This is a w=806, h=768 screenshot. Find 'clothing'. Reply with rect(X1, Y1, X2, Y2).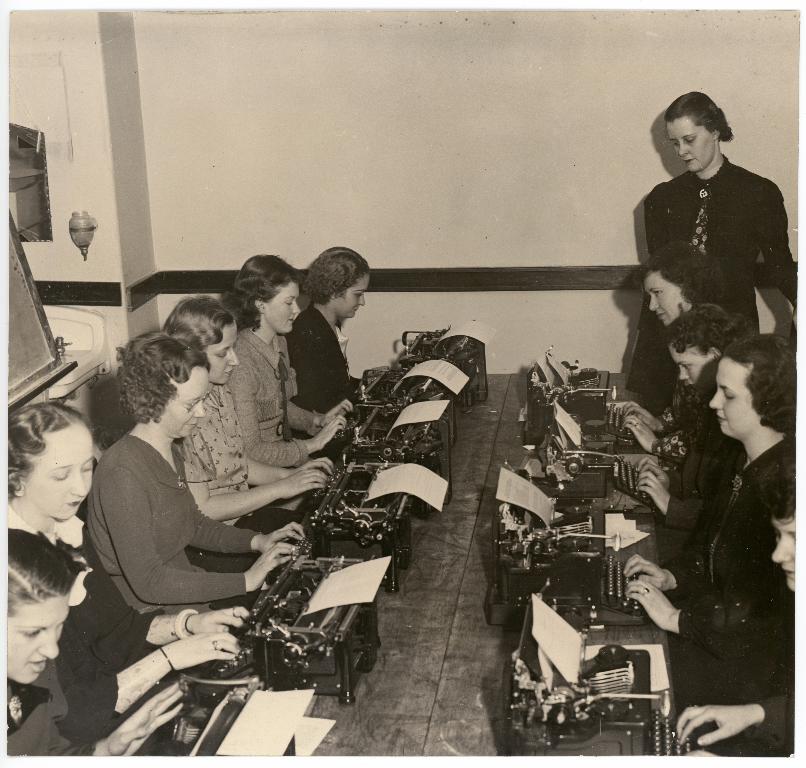
rect(65, 555, 196, 736).
